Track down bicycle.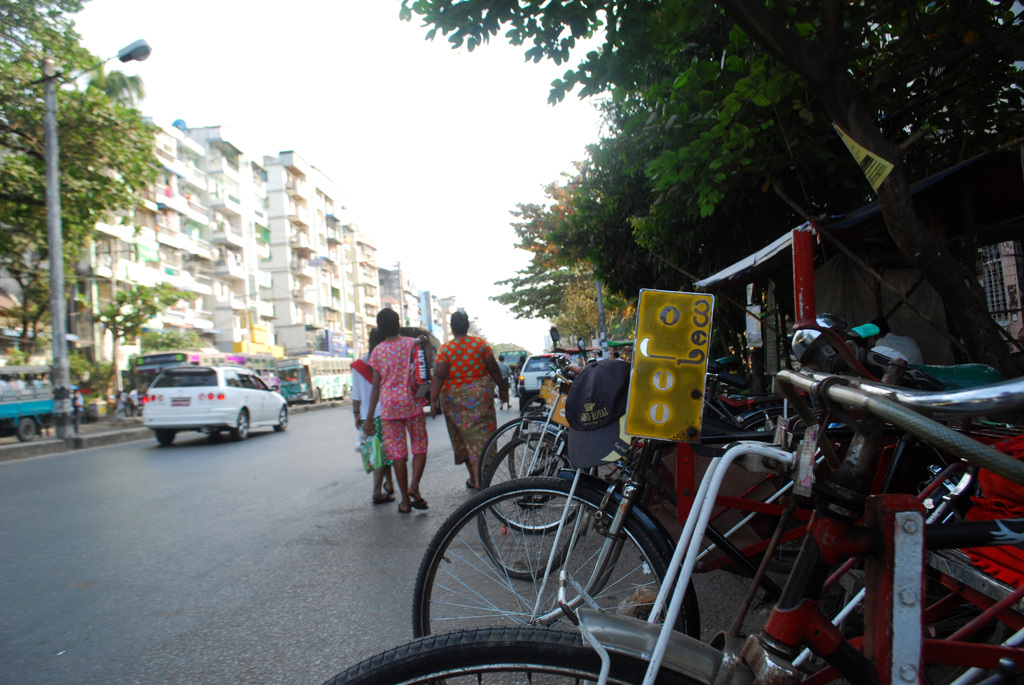
Tracked to l=414, t=336, r=1023, b=684.
